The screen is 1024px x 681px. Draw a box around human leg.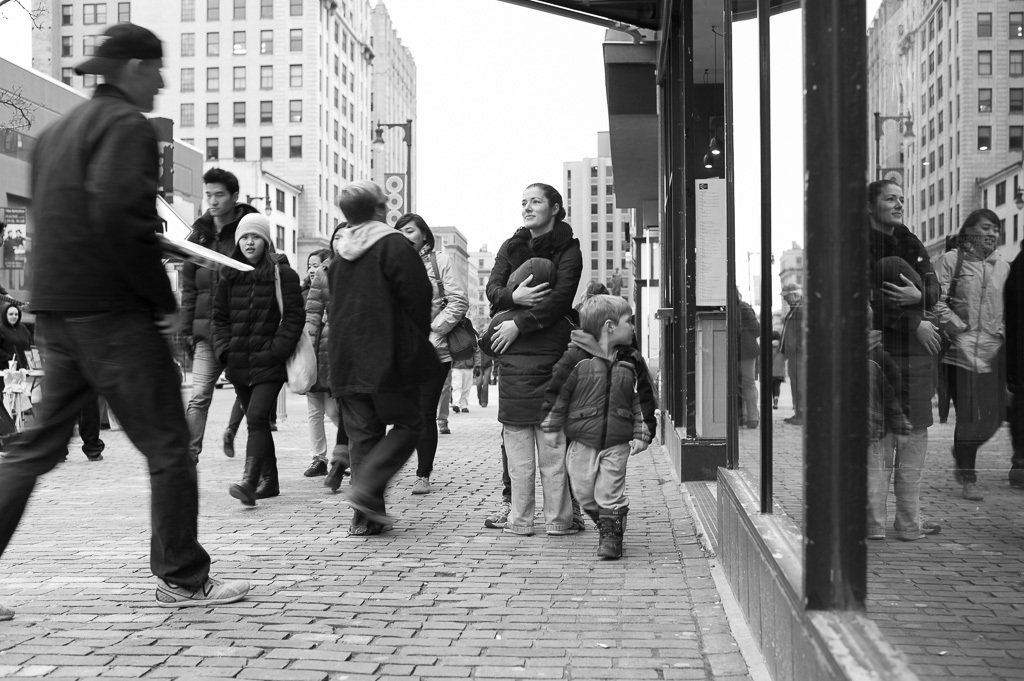
box(539, 430, 564, 539).
